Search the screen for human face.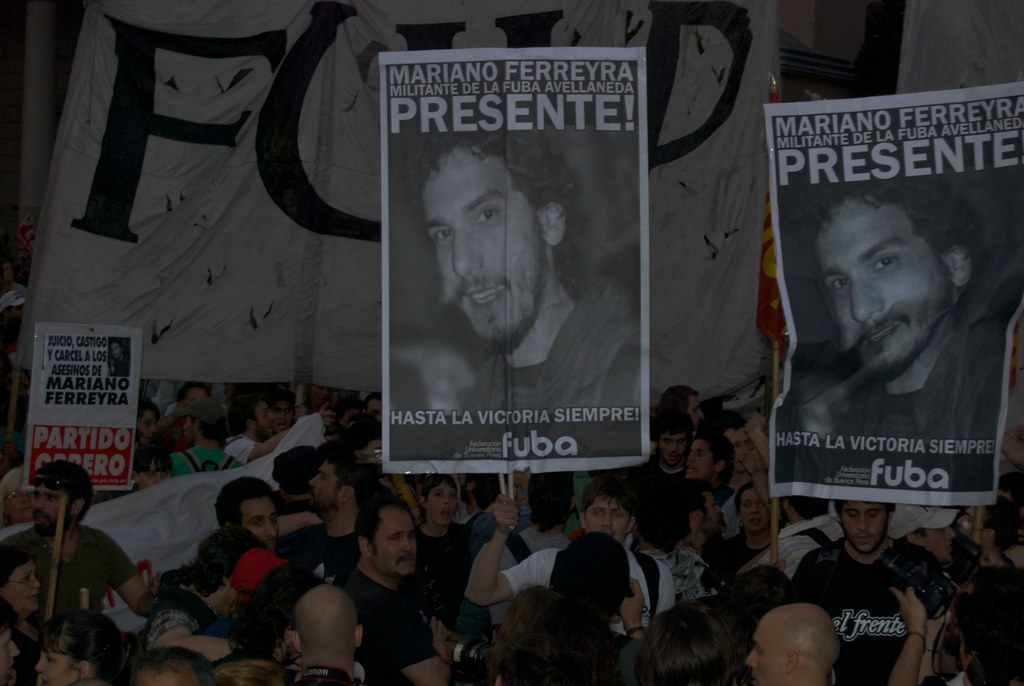
Found at <region>184, 414, 198, 446</region>.
